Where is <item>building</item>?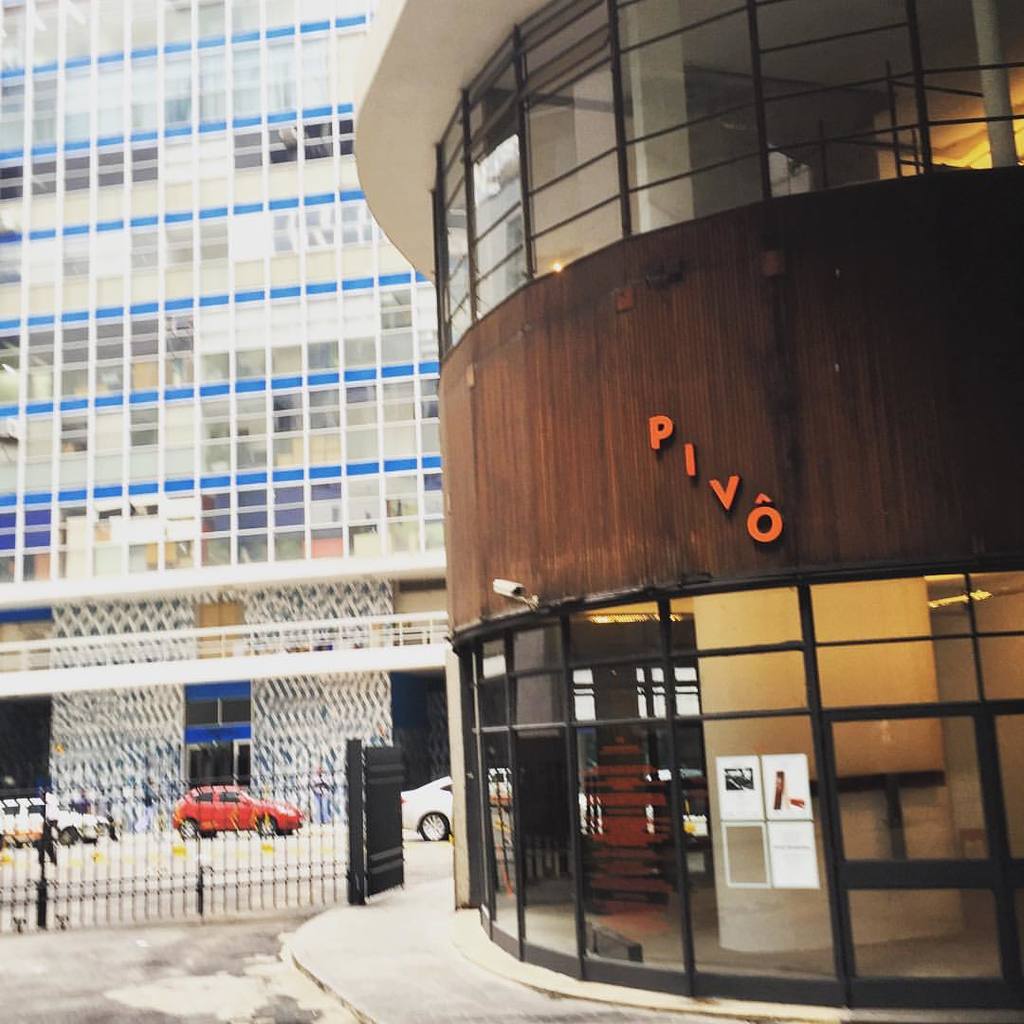
box=[353, 0, 1023, 1023].
